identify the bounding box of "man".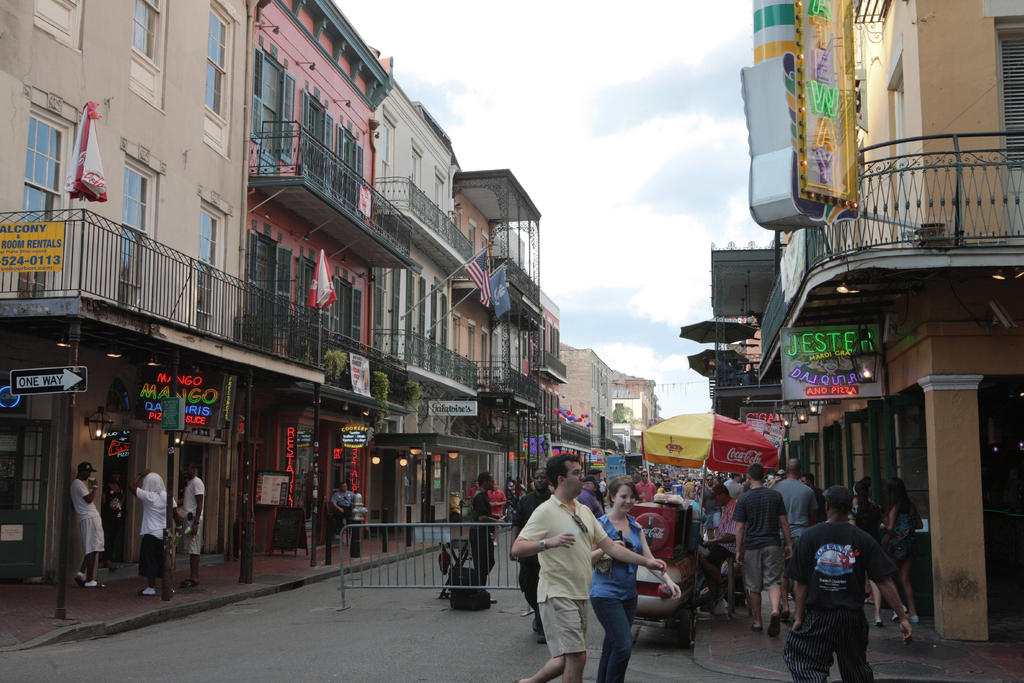
[x1=462, y1=472, x2=487, y2=502].
